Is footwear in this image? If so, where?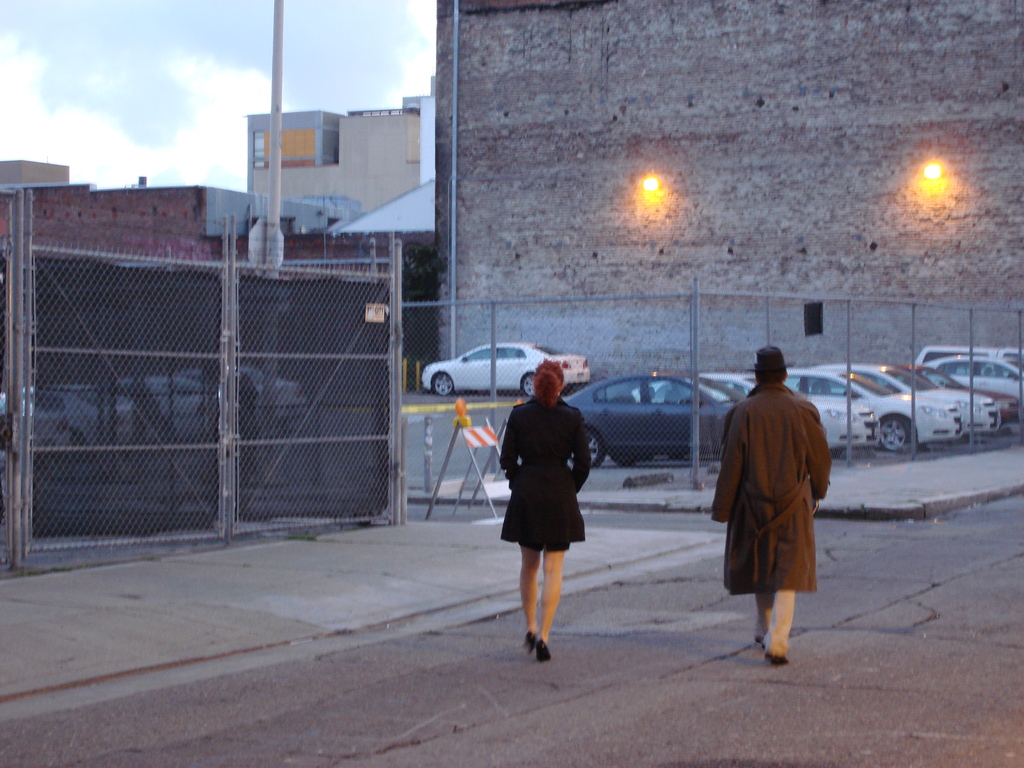
Yes, at (x1=525, y1=631, x2=536, y2=654).
